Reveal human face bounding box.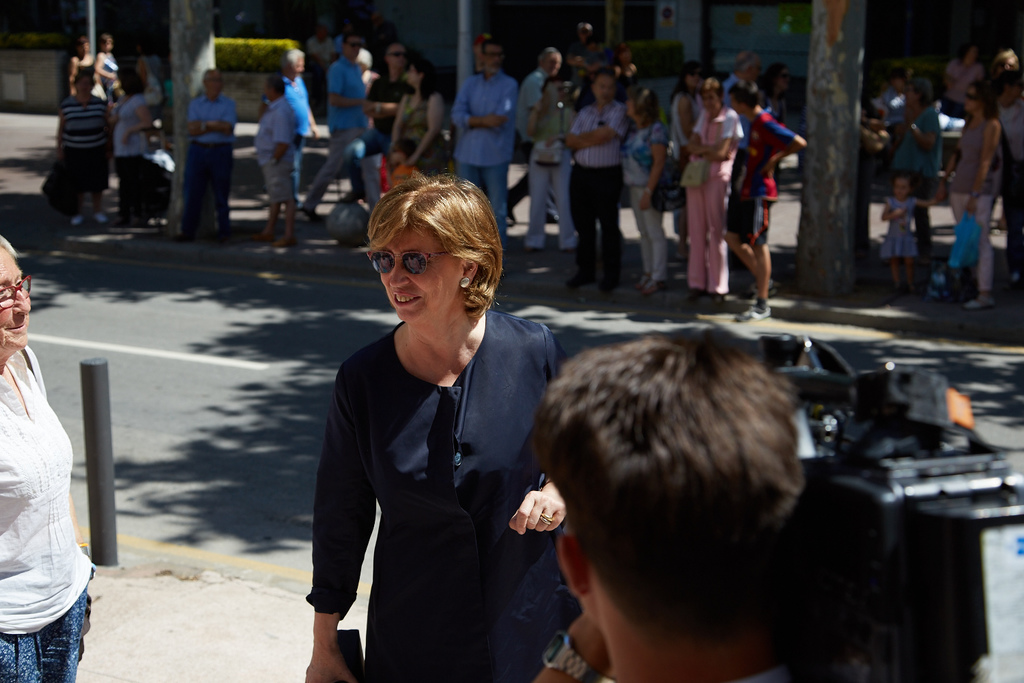
Revealed: {"x1": 0, "y1": 249, "x2": 32, "y2": 352}.
